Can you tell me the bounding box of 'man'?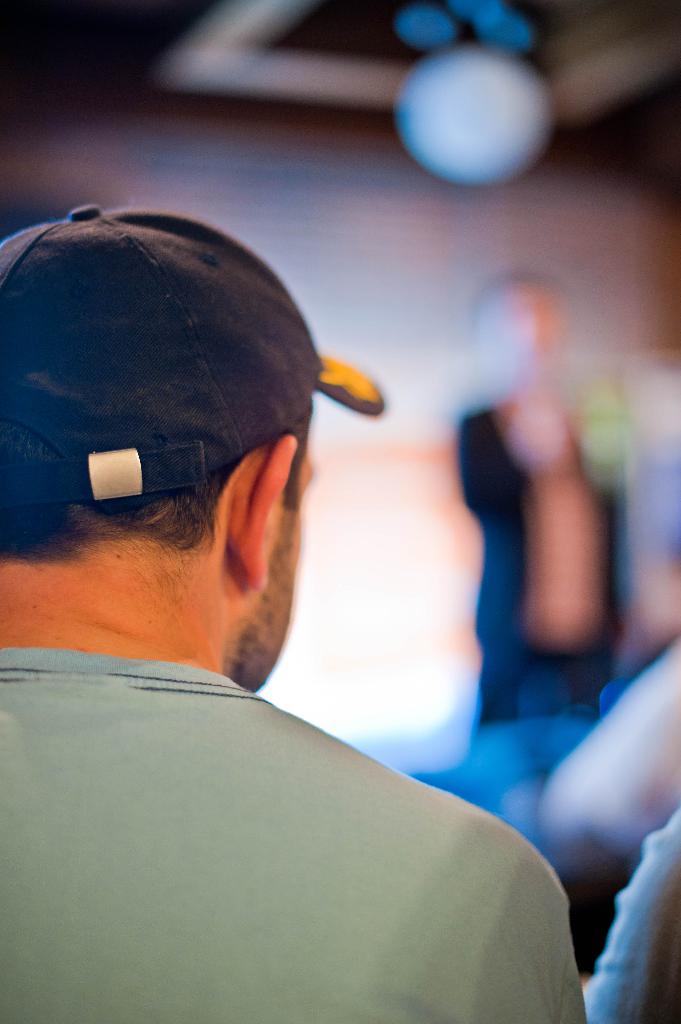
[x1=0, y1=205, x2=590, y2=1023].
